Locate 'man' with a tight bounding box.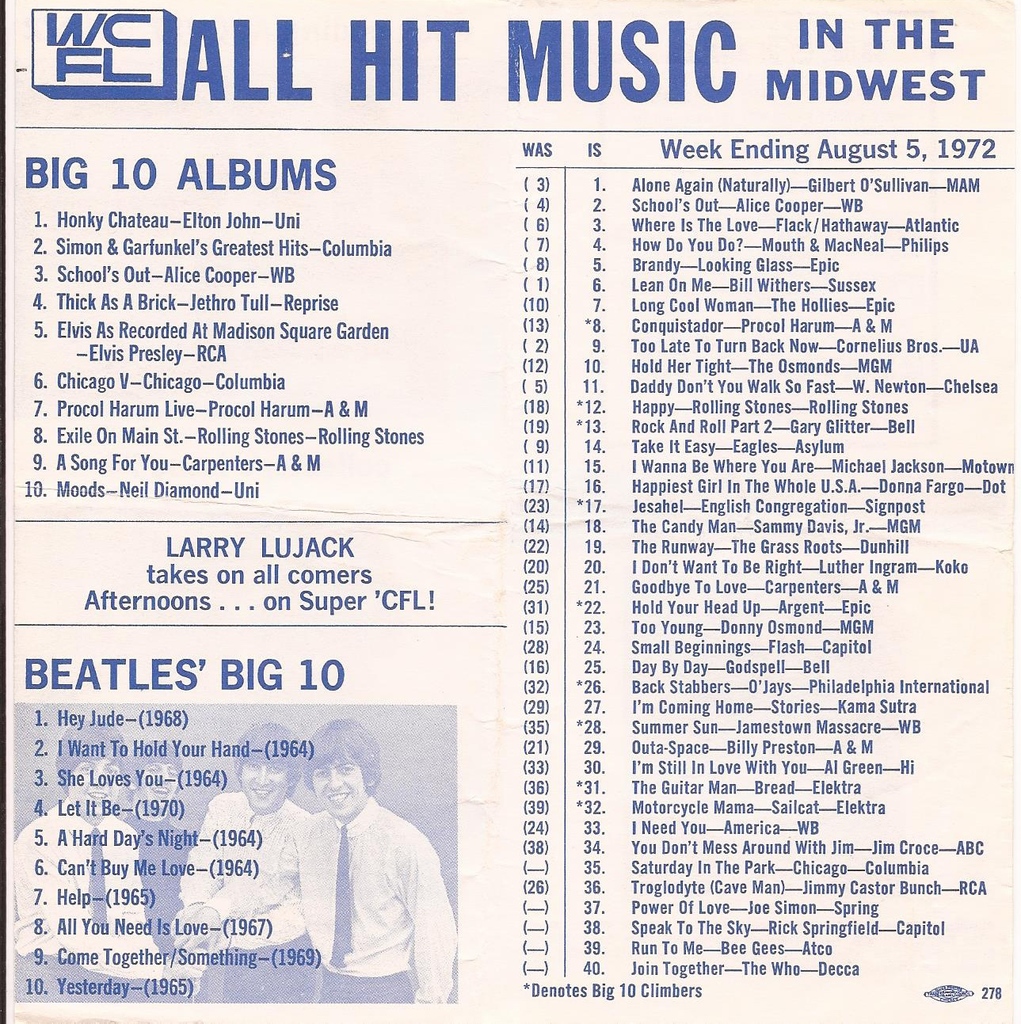
[x1=0, y1=722, x2=182, y2=1018].
